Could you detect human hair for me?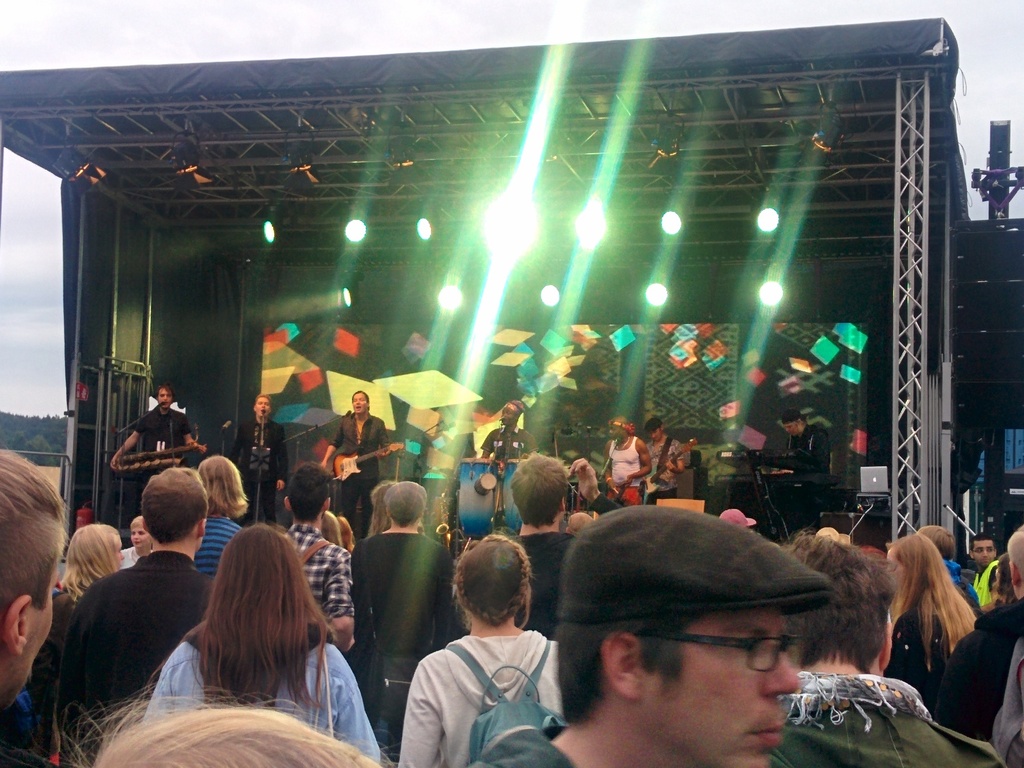
Detection result: BBox(195, 456, 249, 519).
